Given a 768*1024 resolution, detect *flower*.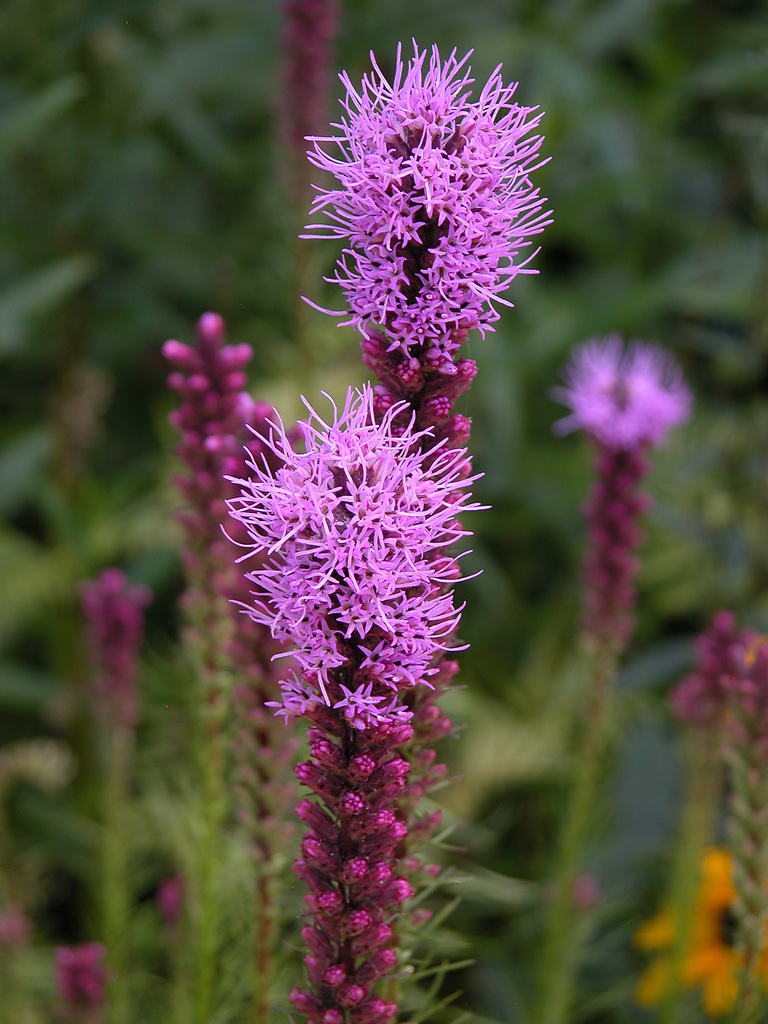
[left=212, top=387, right=495, bottom=749].
